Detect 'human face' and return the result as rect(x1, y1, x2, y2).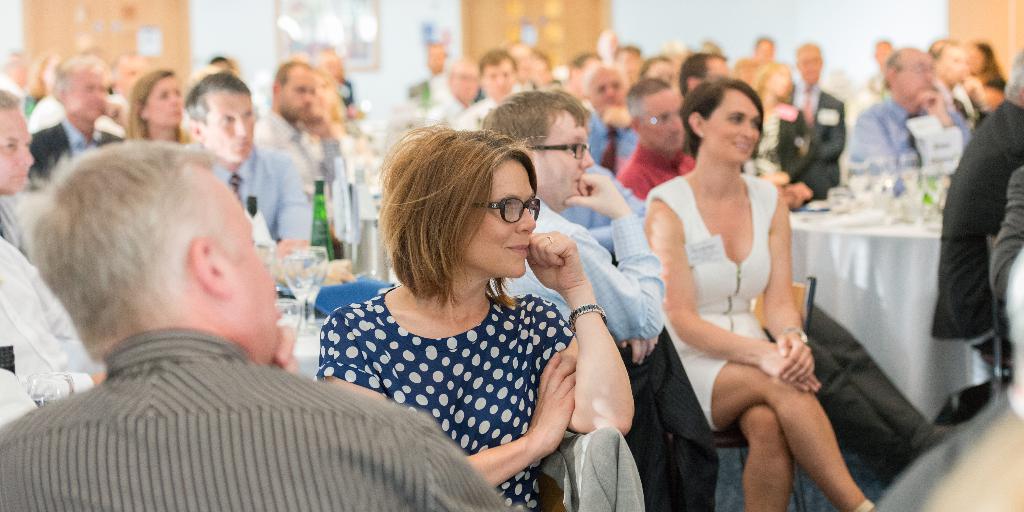
rect(207, 88, 252, 160).
